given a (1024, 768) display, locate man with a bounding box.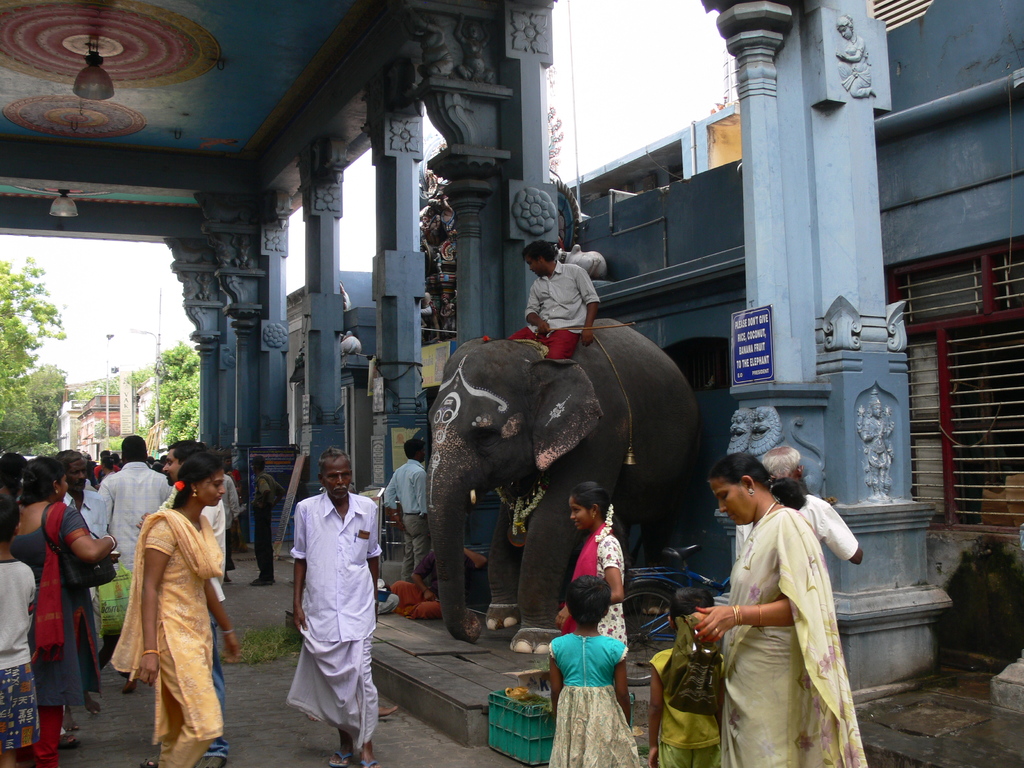
Located: (735,445,865,565).
